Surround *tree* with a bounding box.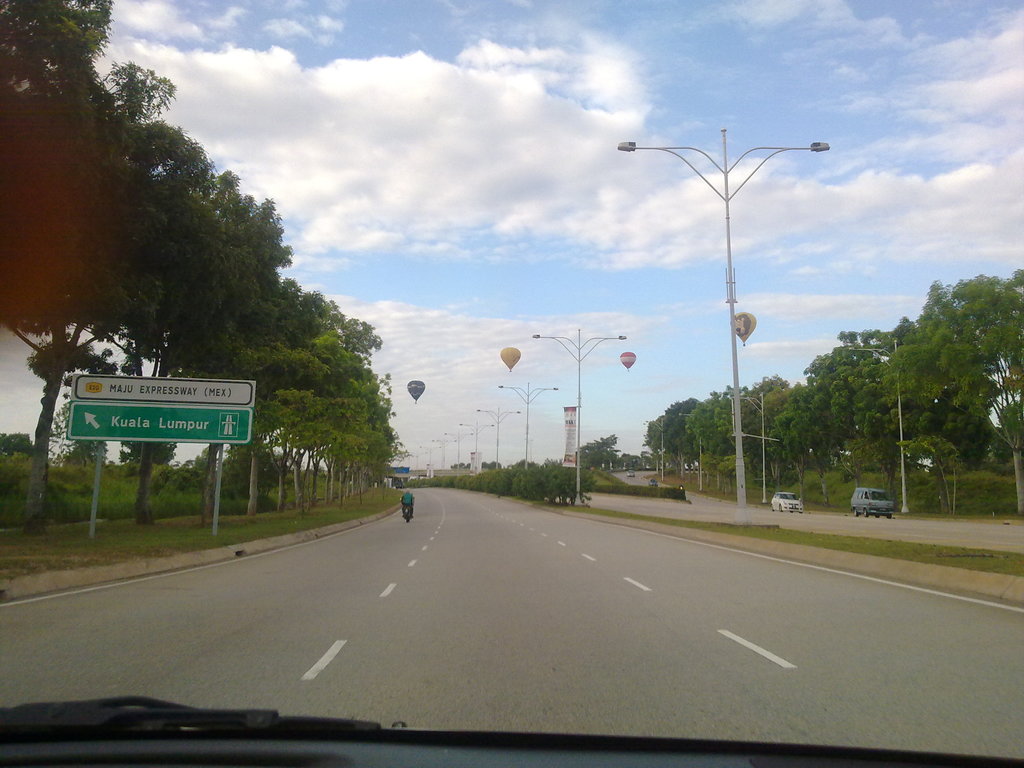
select_region(492, 464, 518, 497).
